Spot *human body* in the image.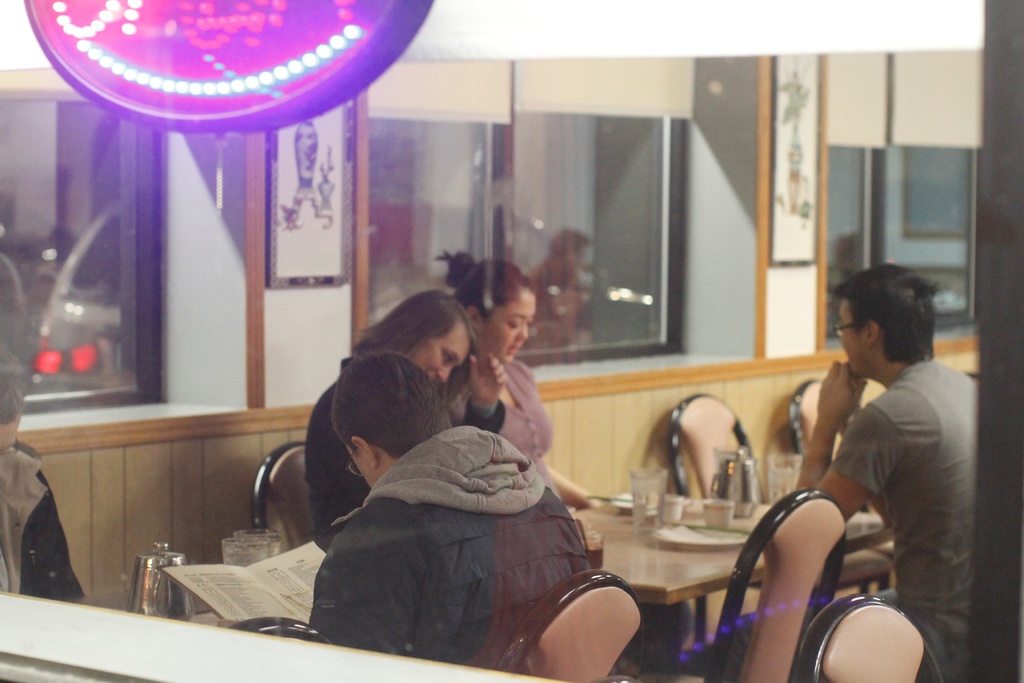
*human body* found at detection(455, 357, 601, 516).
